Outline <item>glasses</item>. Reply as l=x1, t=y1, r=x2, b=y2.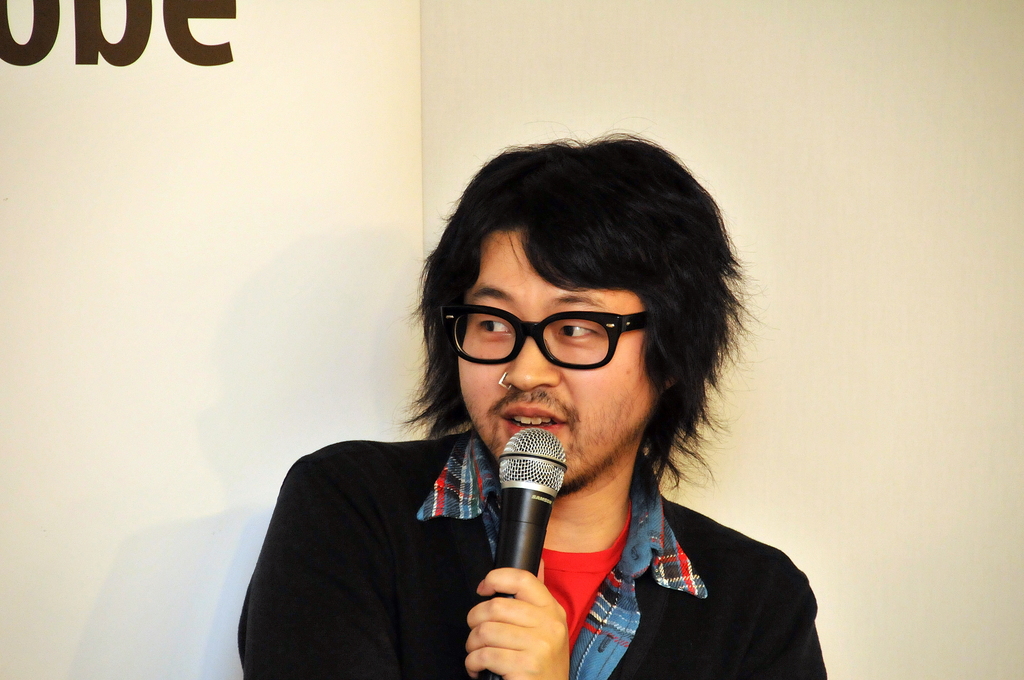
l=445, t=308, r=668, b=382.
